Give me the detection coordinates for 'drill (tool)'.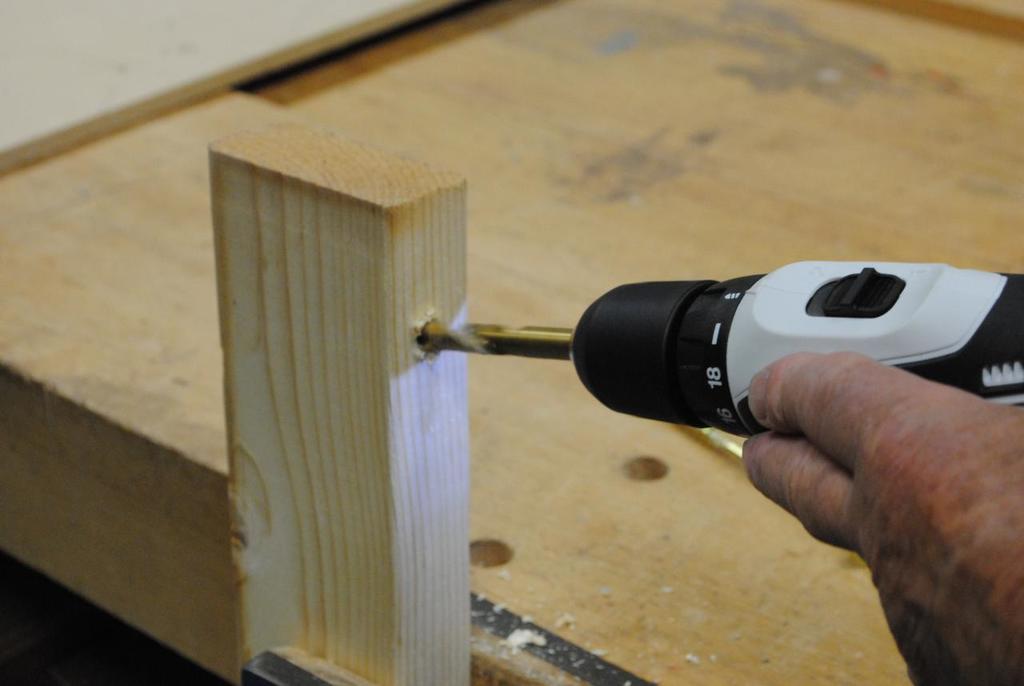
box(434, 260, 1023, 680).
